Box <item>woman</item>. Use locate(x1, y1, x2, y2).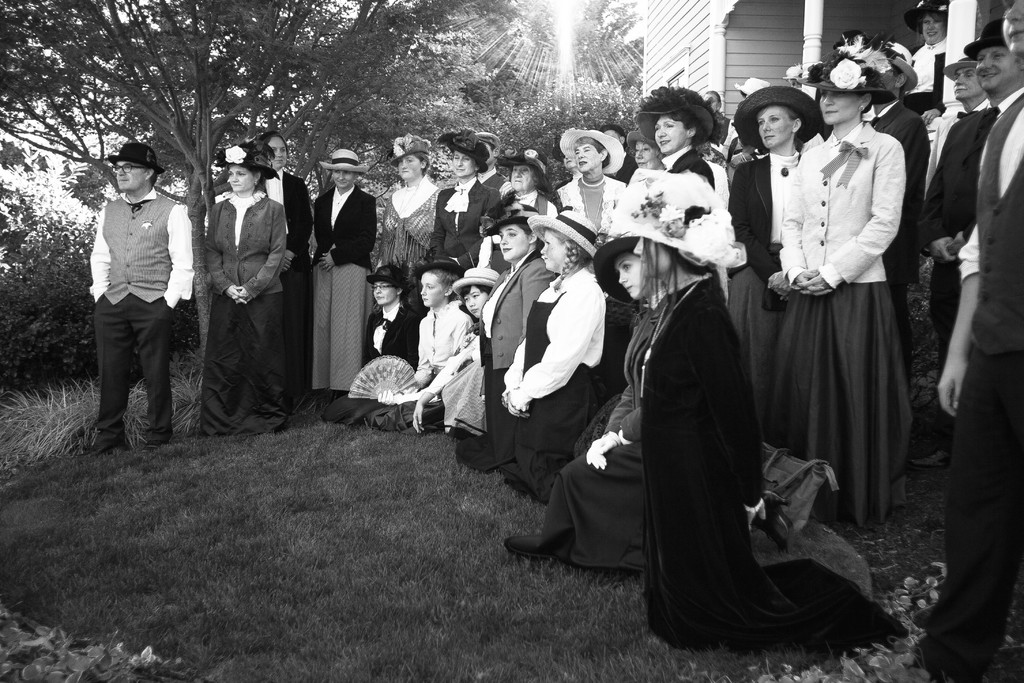
locate(555, 126, 632, 243).
